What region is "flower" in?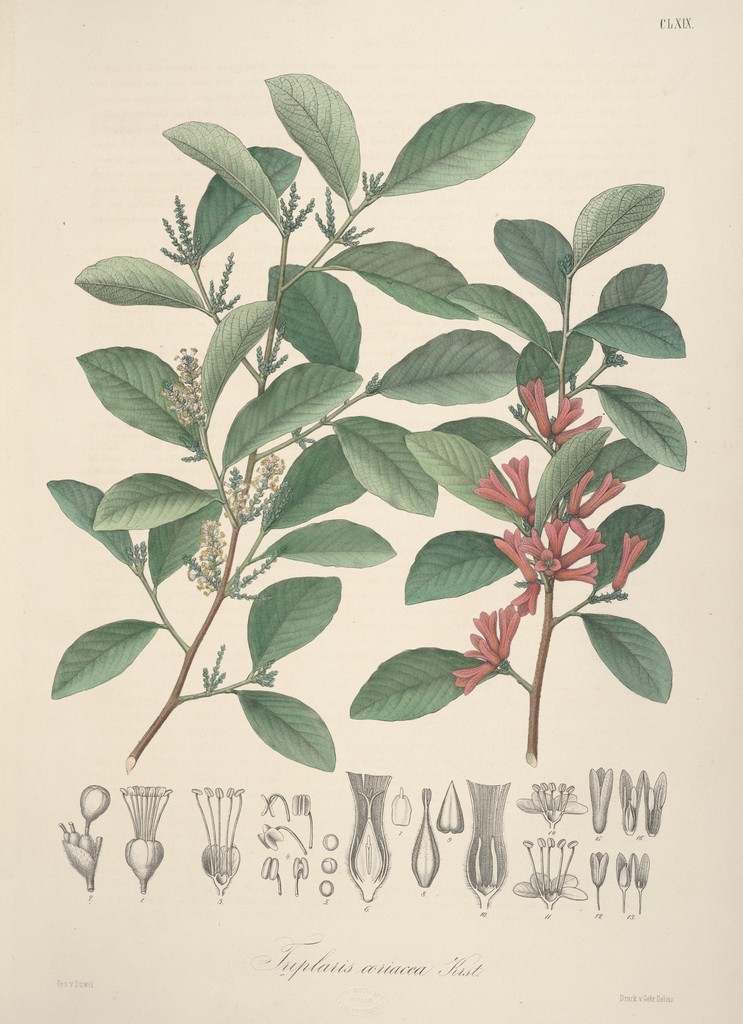
(x1=584, y1=475, x2=625, y2=513).
